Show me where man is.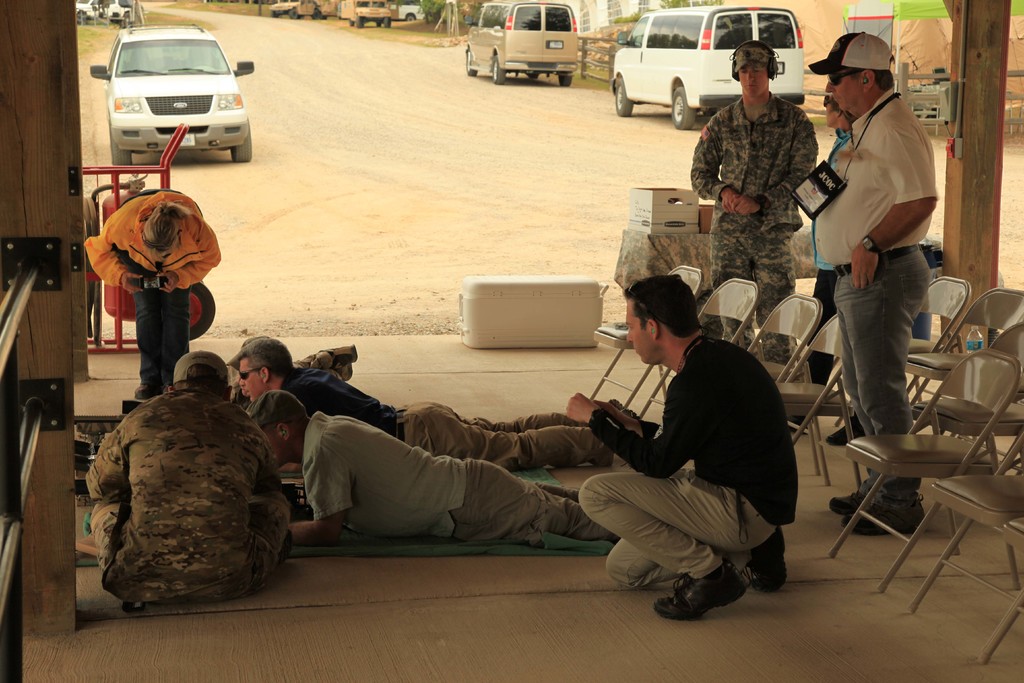
man is at bbox=[572, 265, 807, 617].
